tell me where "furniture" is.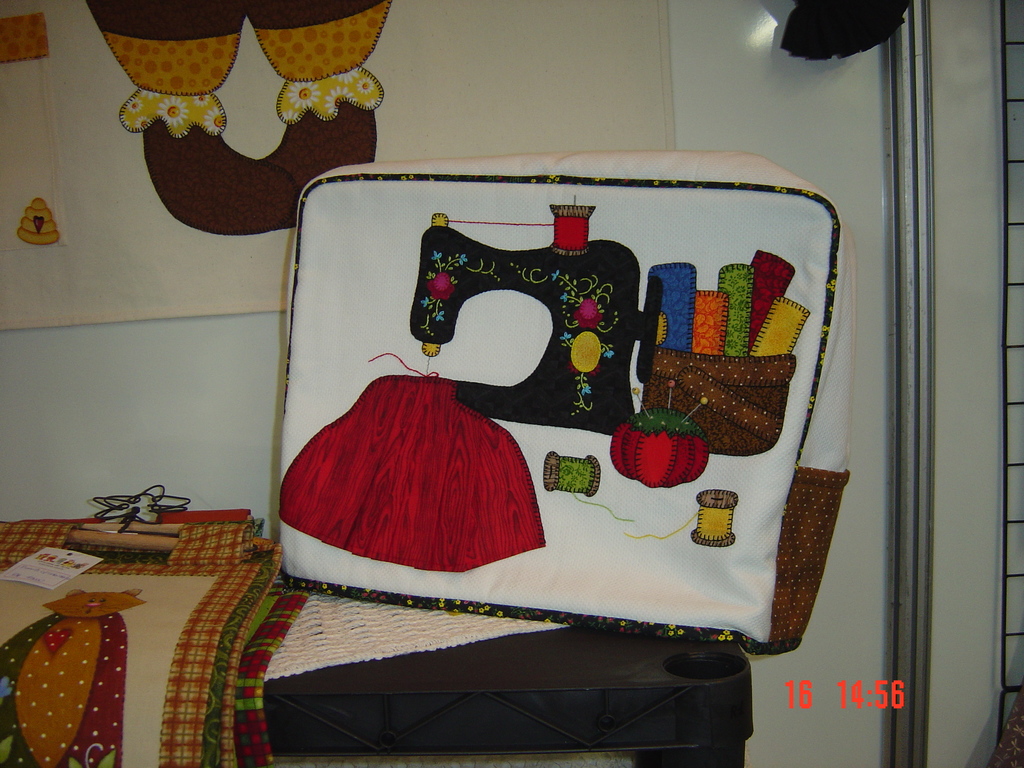
"furniture" is at 269,531,752,767.
